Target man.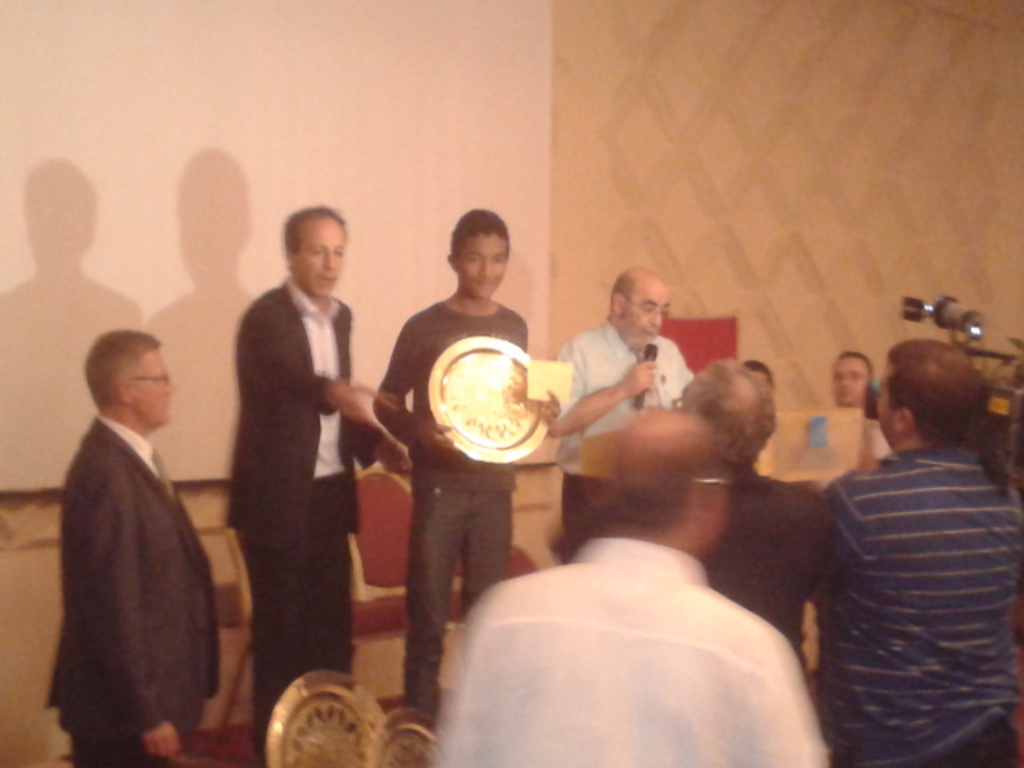
Target region: 699:355:832:688.
